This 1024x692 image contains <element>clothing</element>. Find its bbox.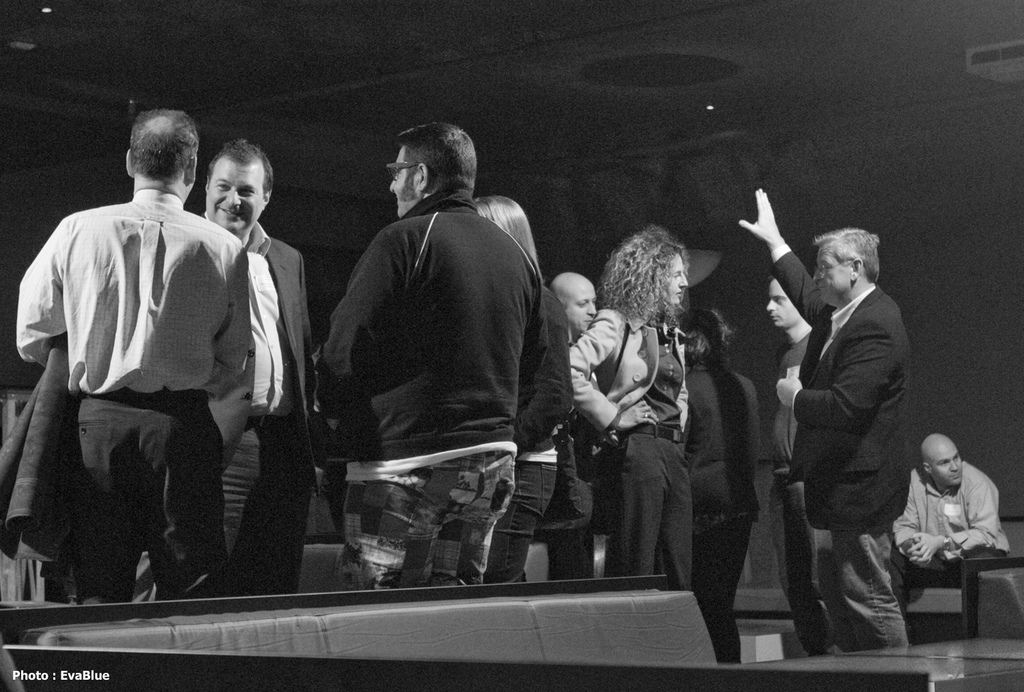
region(893, 443, 1002, 598).
